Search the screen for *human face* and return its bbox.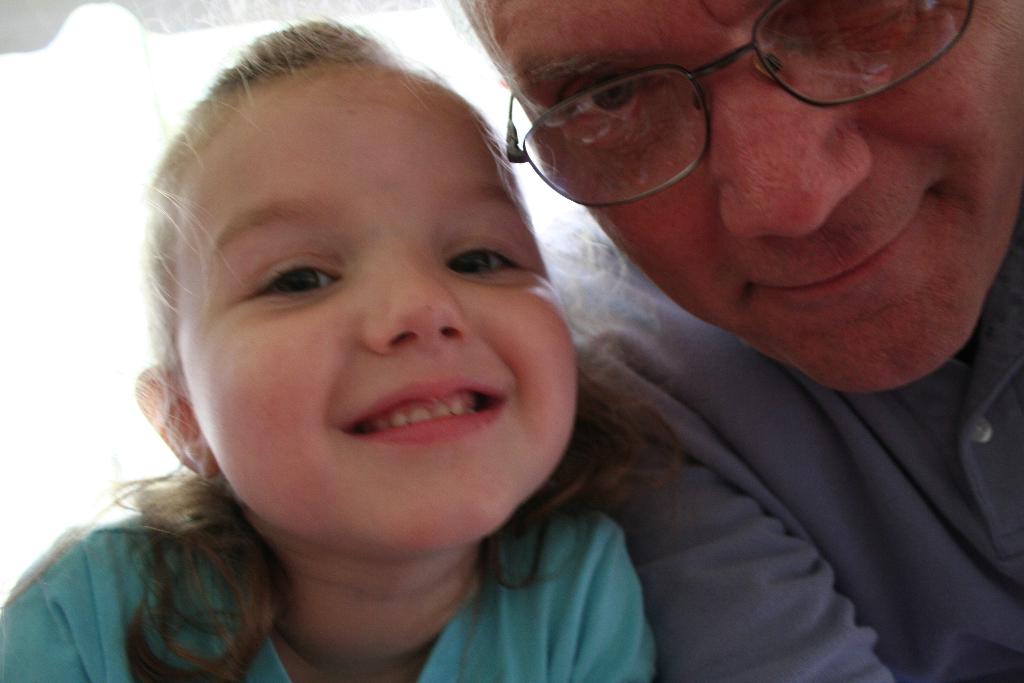
Found: 177,79,579,556.
